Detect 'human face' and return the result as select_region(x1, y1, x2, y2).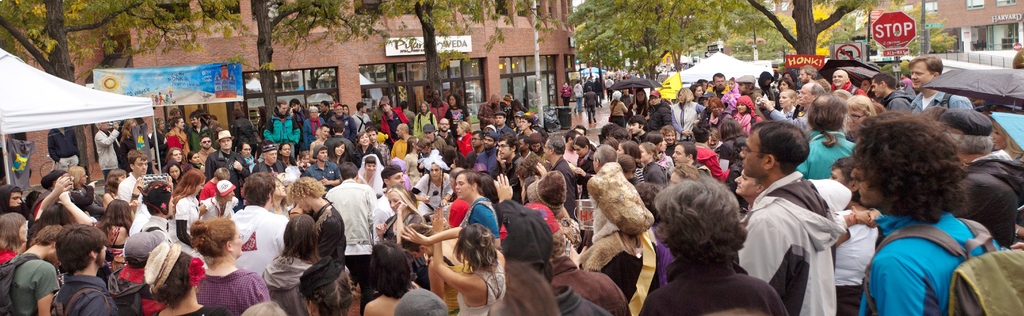
select_region(382, 105, 388, 112).
